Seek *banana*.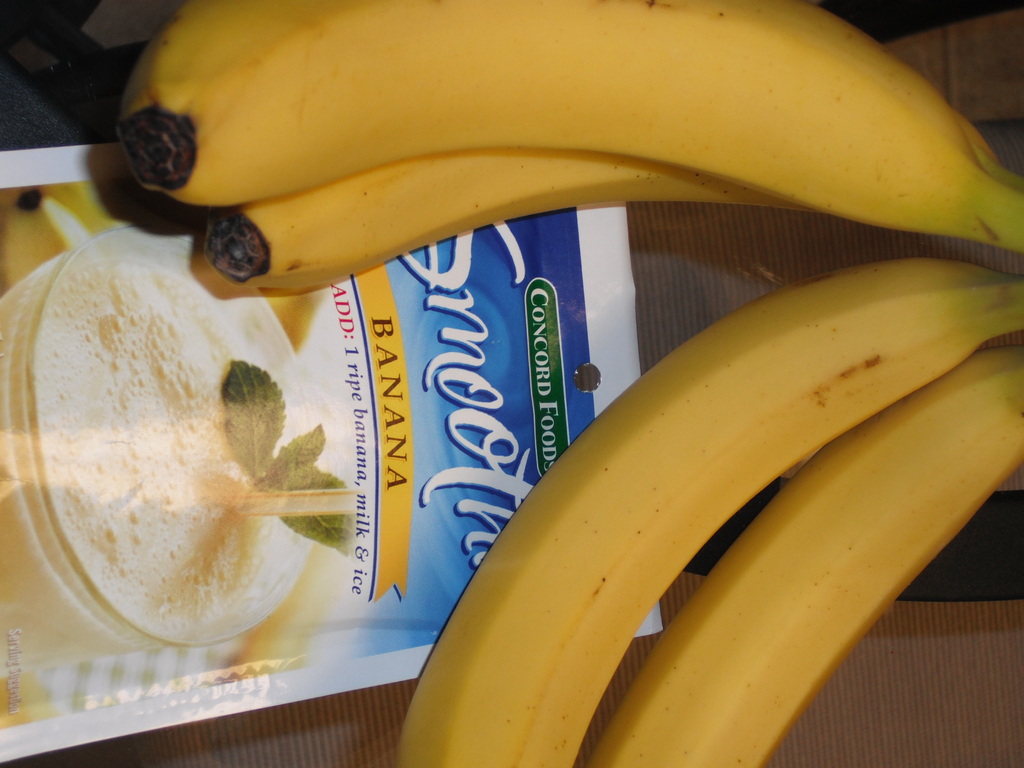
BBox(205, 151, 813, 291).
